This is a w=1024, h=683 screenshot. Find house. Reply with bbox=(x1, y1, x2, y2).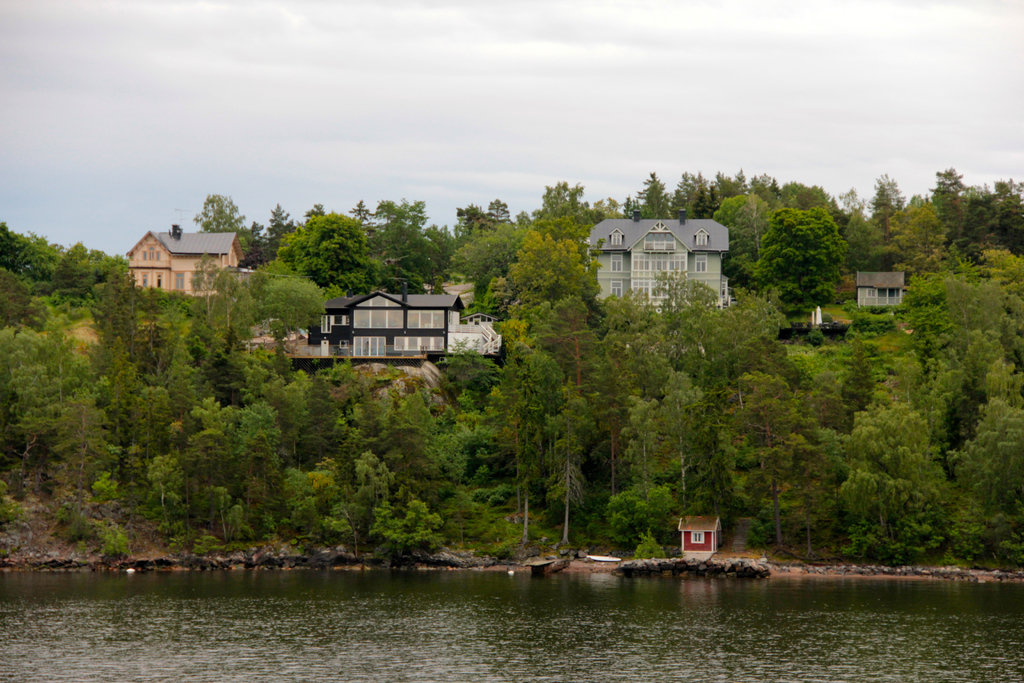
bbox=(127, 220, 253, 297).
